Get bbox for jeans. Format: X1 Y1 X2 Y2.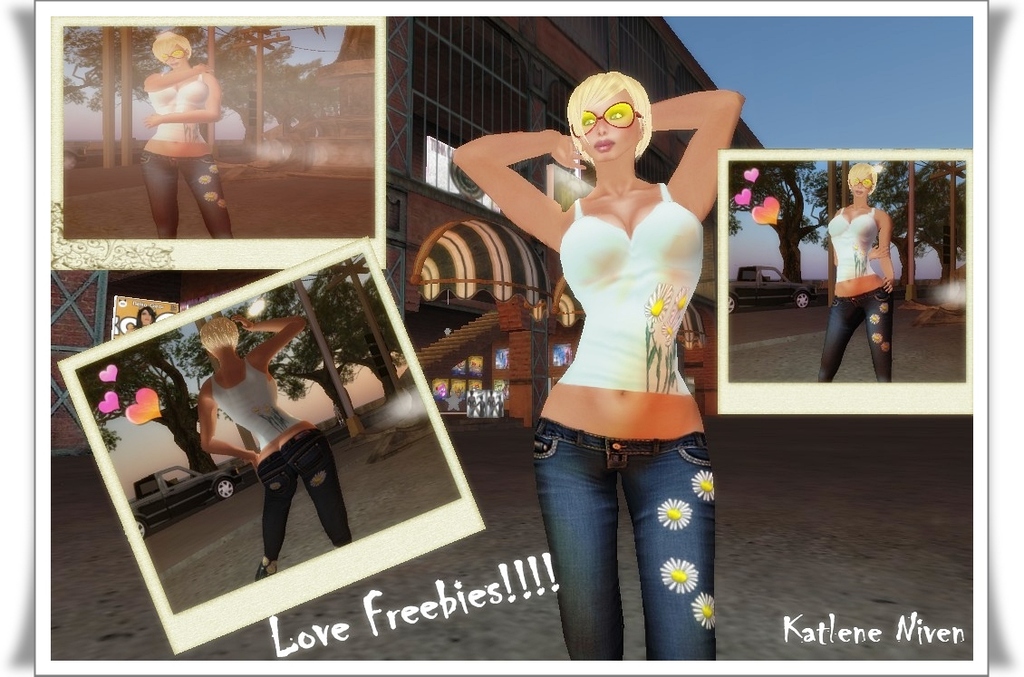
812 290 895 381.
